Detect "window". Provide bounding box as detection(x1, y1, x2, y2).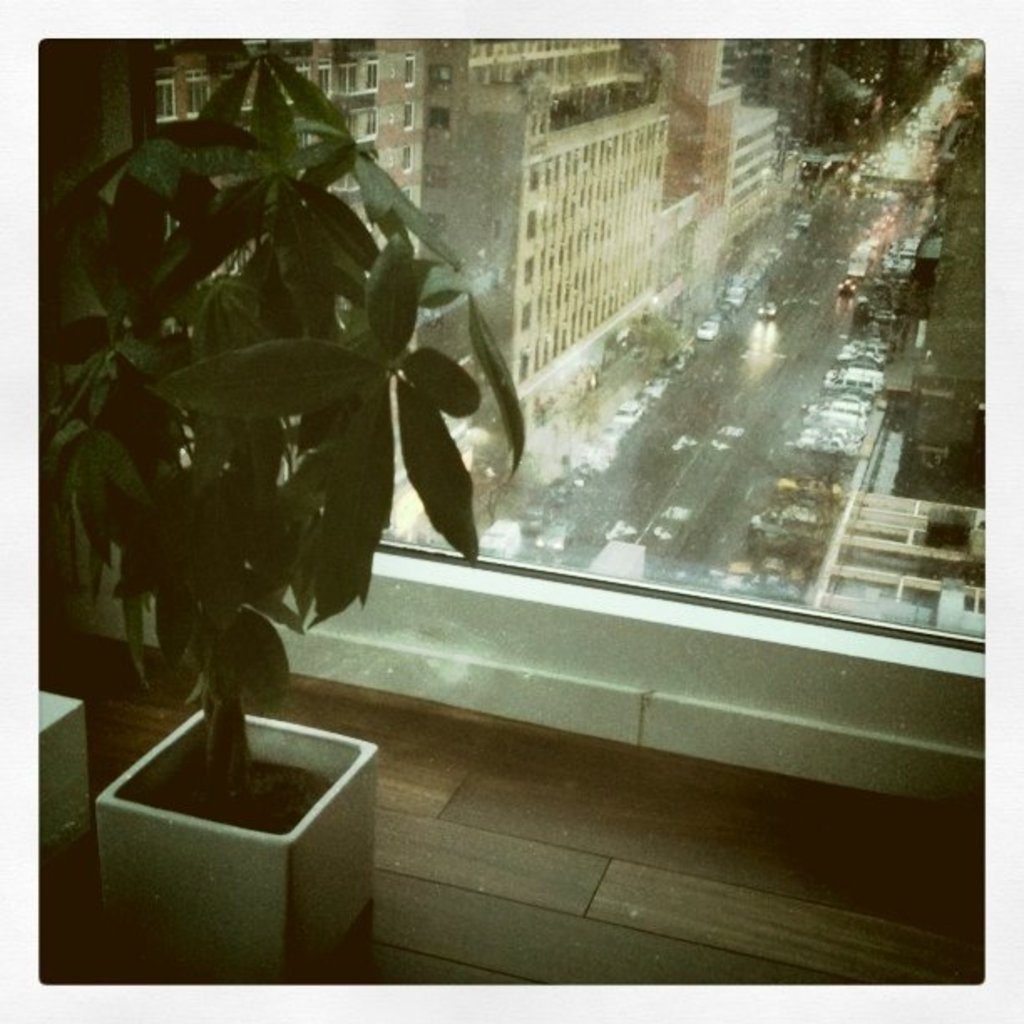
detection(243, 38, 266, 42).
